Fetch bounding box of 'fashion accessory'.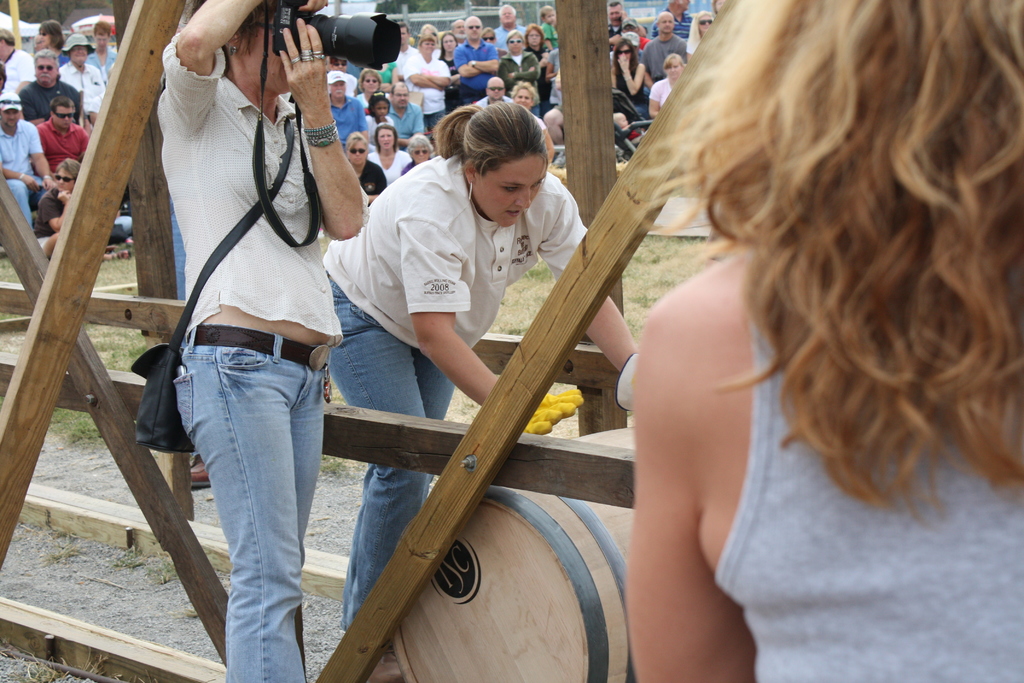
Bbox: <bbox>344, 146, 368, 156</bbox>.
